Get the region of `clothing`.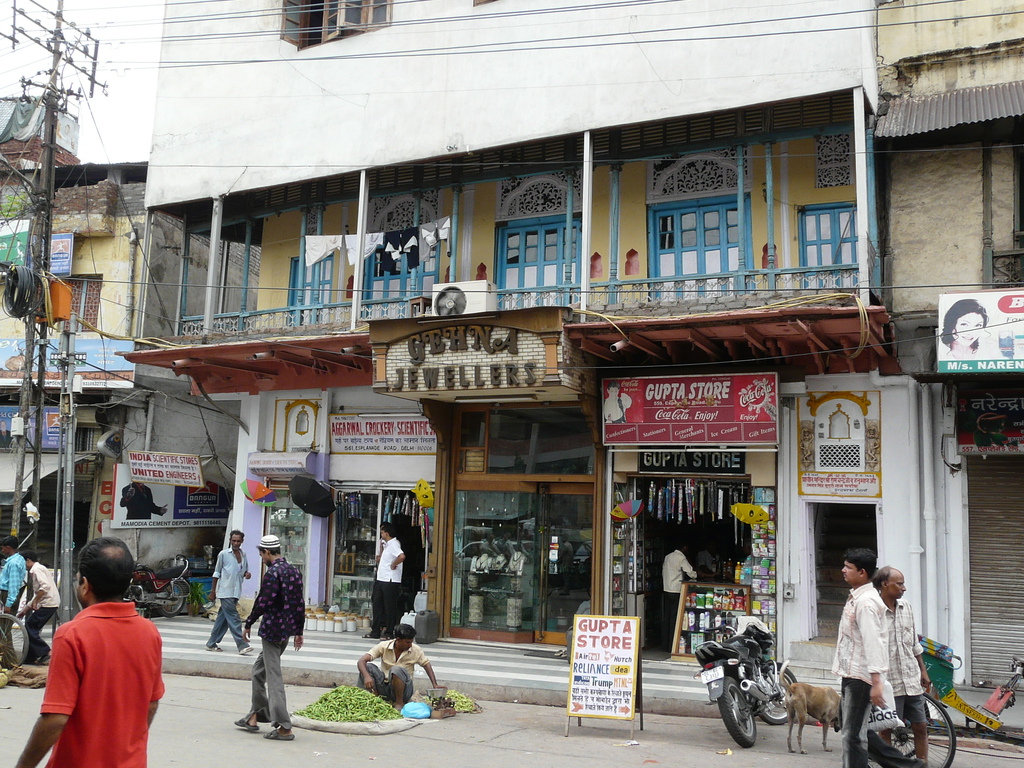
<bbox>305, 236, 341, 266</bbox>.
